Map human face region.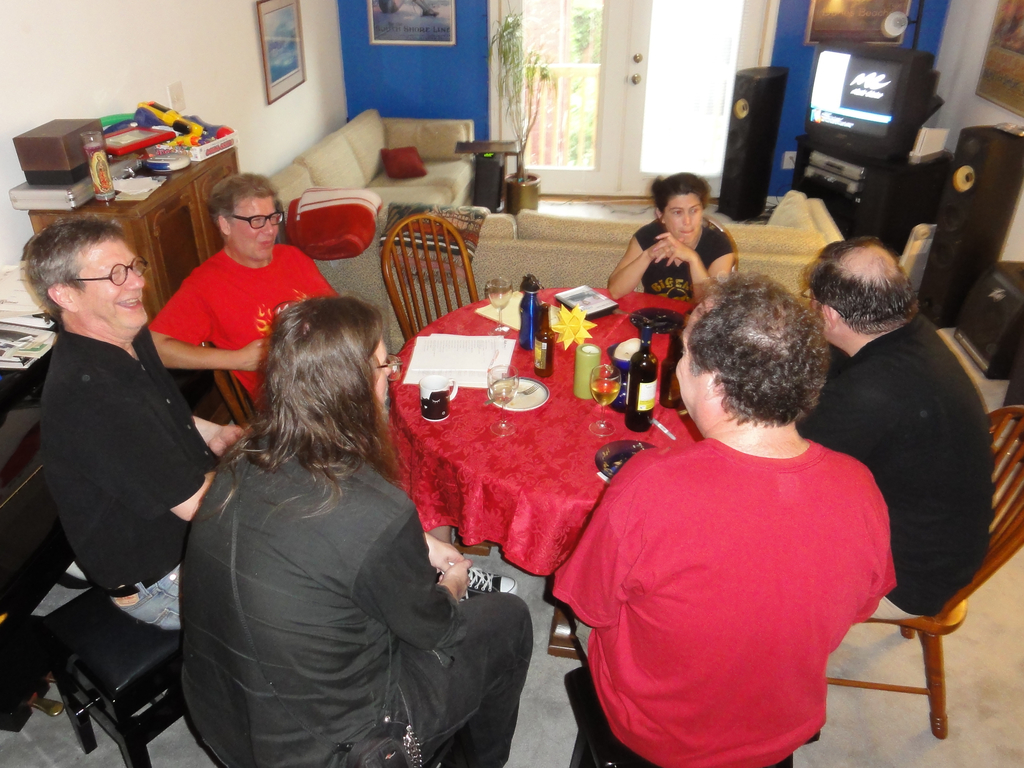
Mapped to pyautogui.locateOnScreen(676, 298, 719, 421).
